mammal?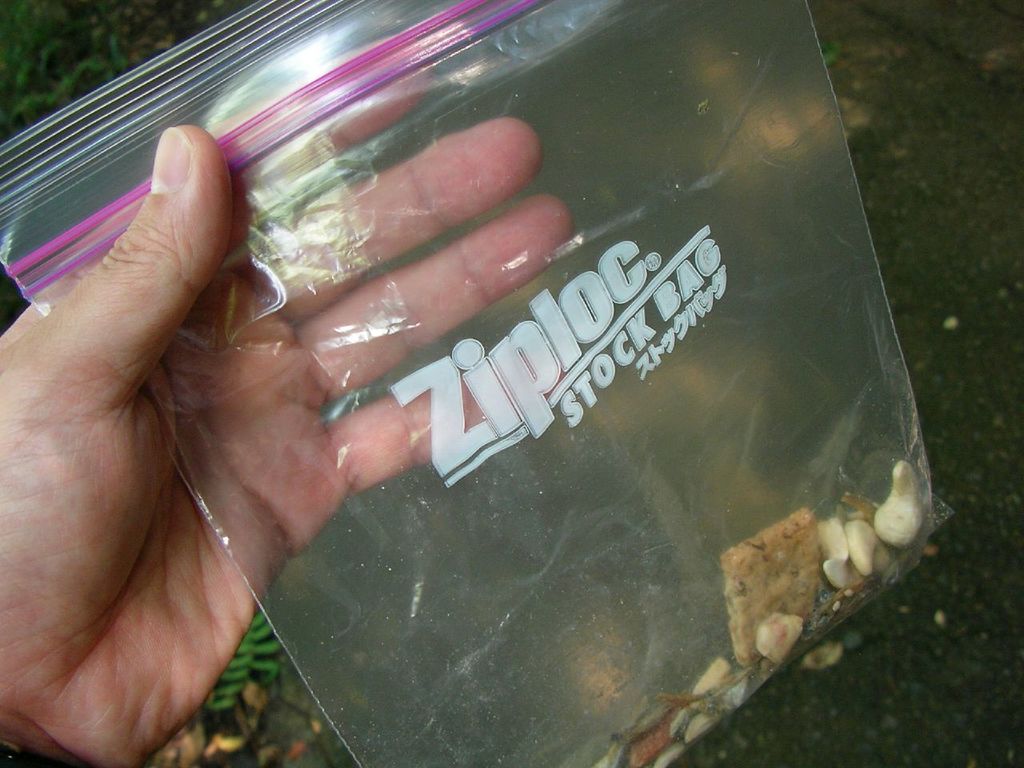
crop(0, 29, 666, 767)
